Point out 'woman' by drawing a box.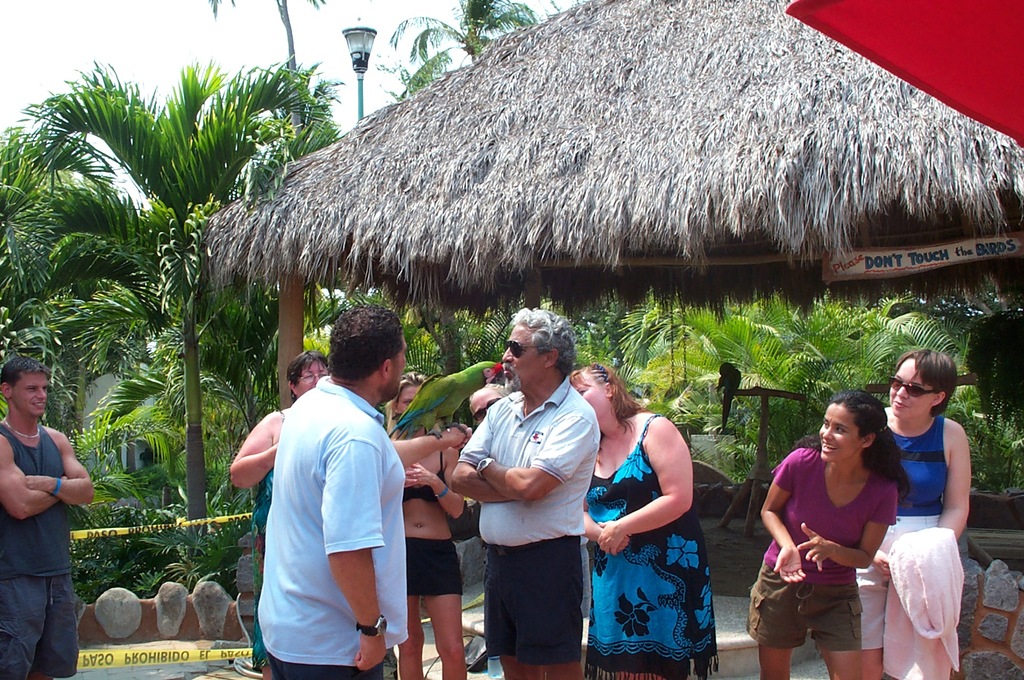
bbox=(375, 371, 472, 679).
